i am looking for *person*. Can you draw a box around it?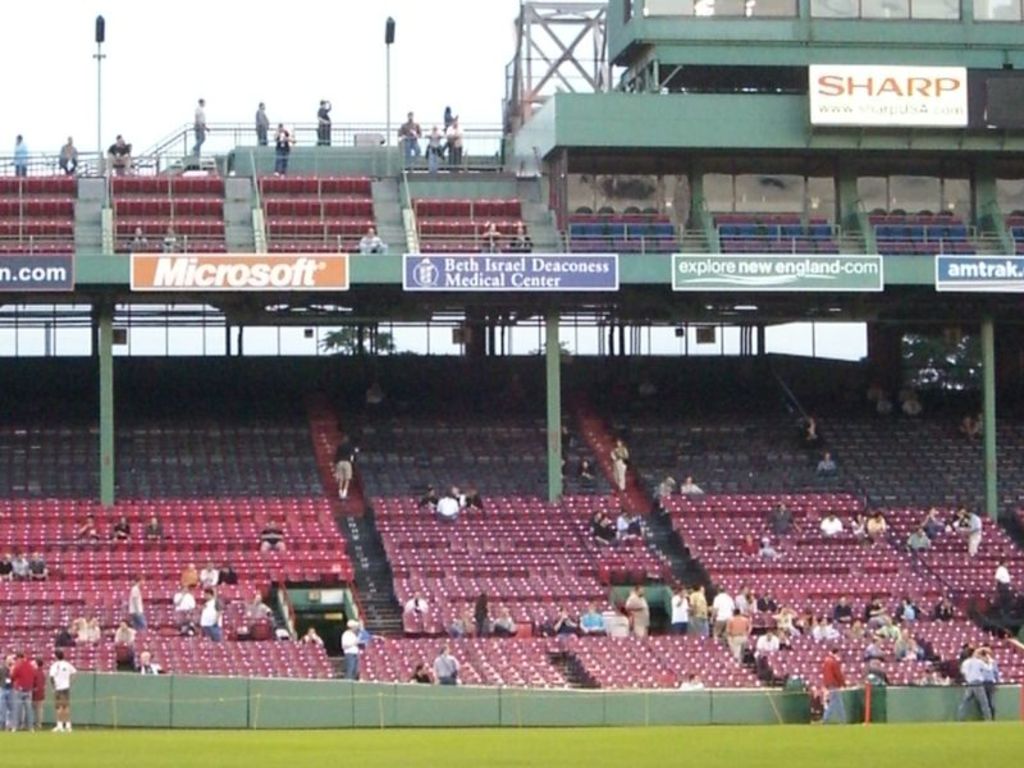
Sure, the bounding box is box=[680, 475, 701, 493].
